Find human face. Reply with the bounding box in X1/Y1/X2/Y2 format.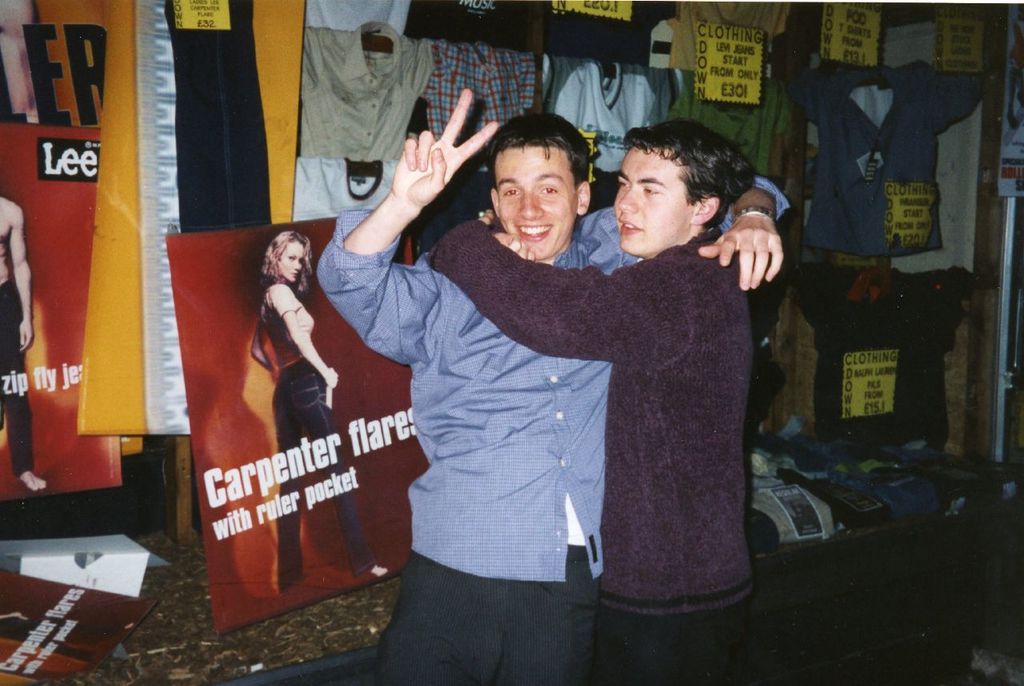
280/241/303/283.
